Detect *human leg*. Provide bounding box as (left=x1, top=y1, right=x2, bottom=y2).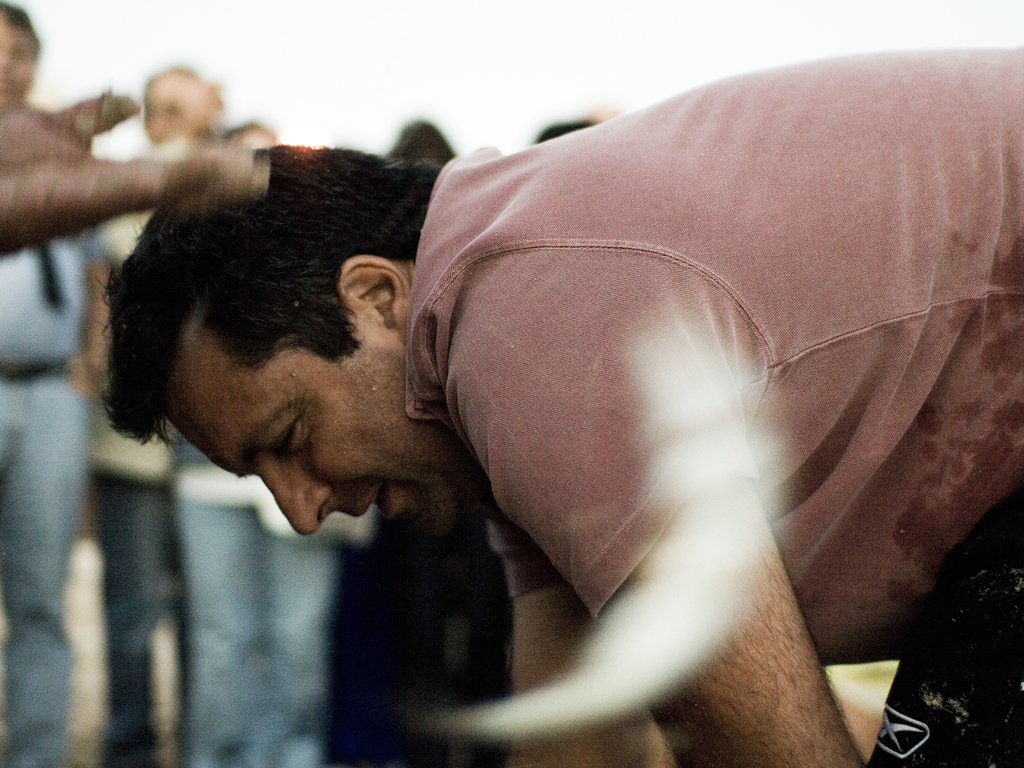
(left=181, top=499, right=273, bottom=767).
